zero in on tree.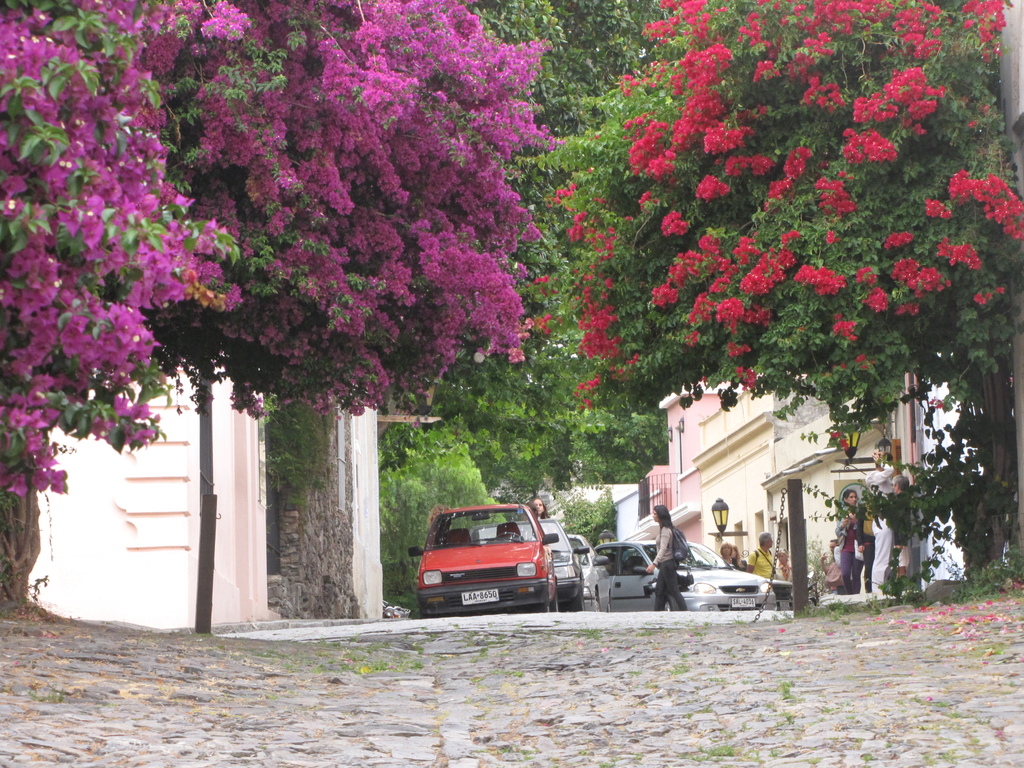
Zeroed in: <bbox>549, 0, 1023, 572</bbox>.
